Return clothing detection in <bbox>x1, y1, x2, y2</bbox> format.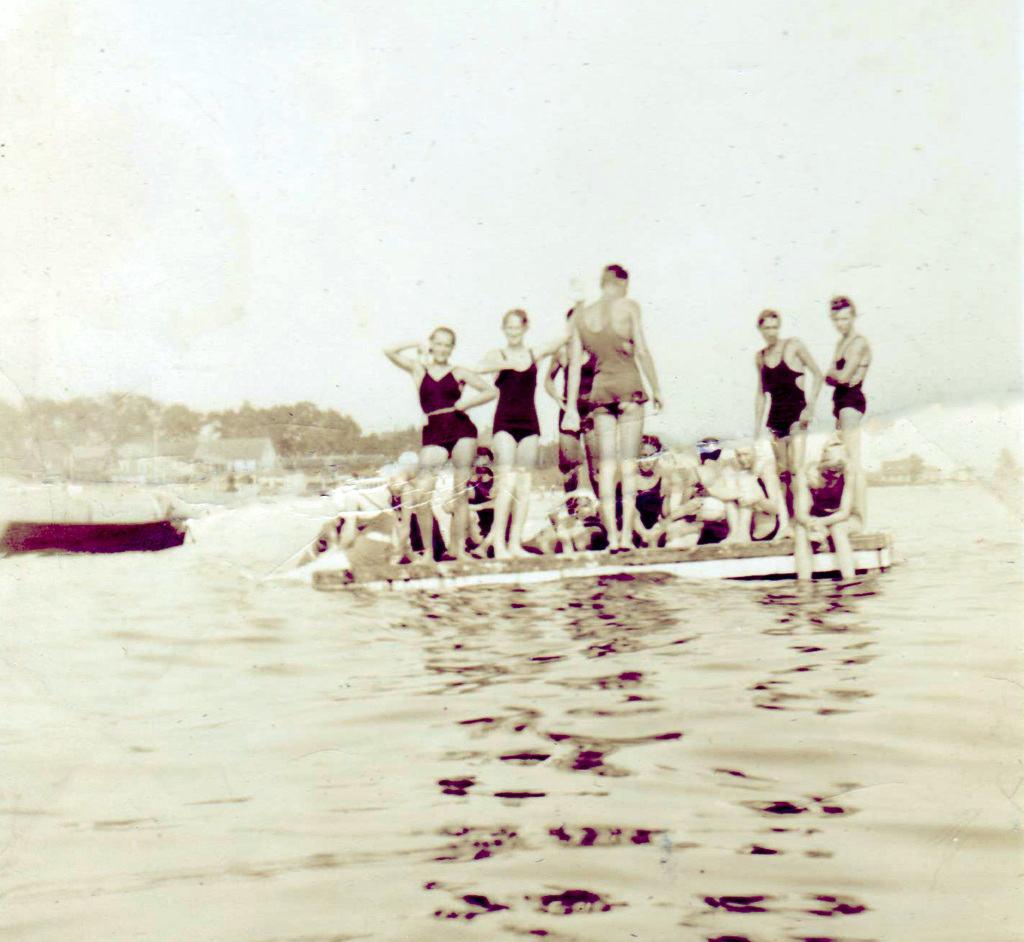
<bbox>734, 477, 780, 538</bbox>.
